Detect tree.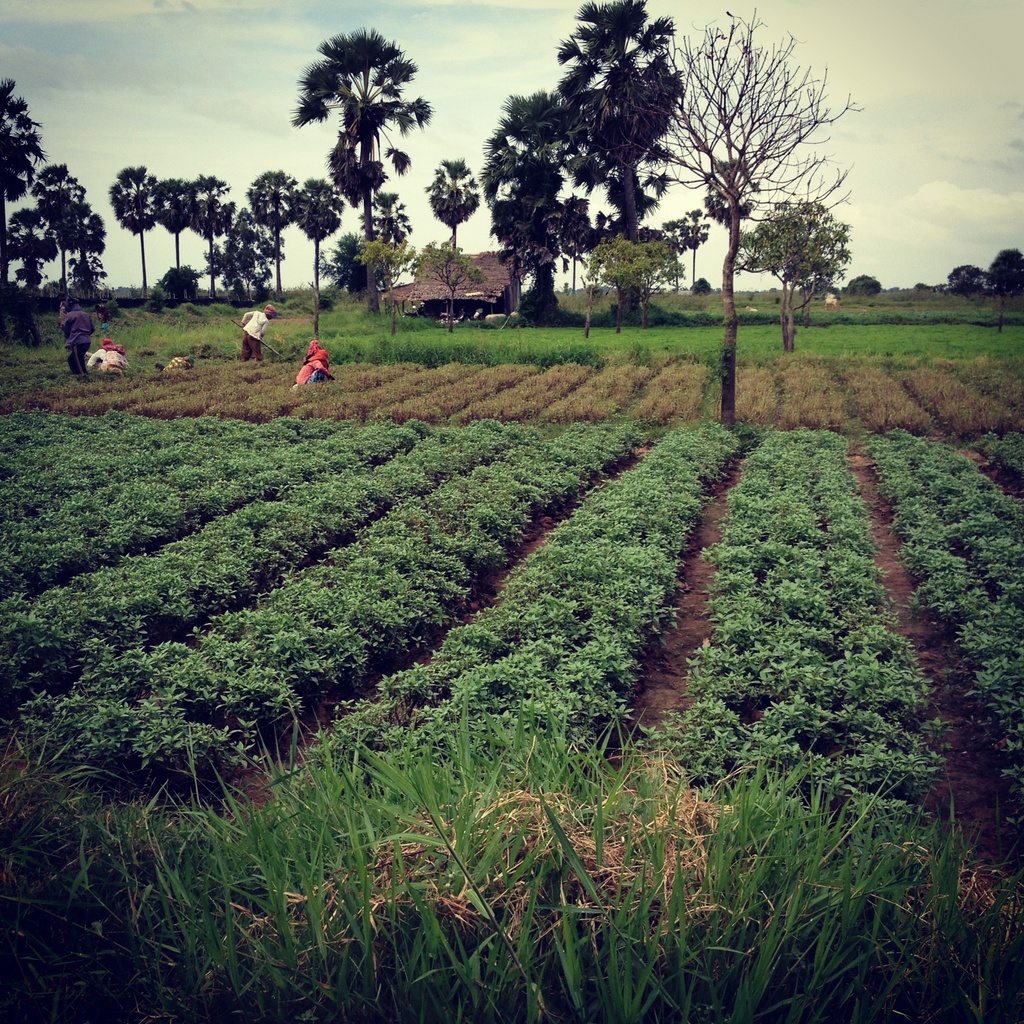
Detected at Rect(149, 173, 188, 280).
